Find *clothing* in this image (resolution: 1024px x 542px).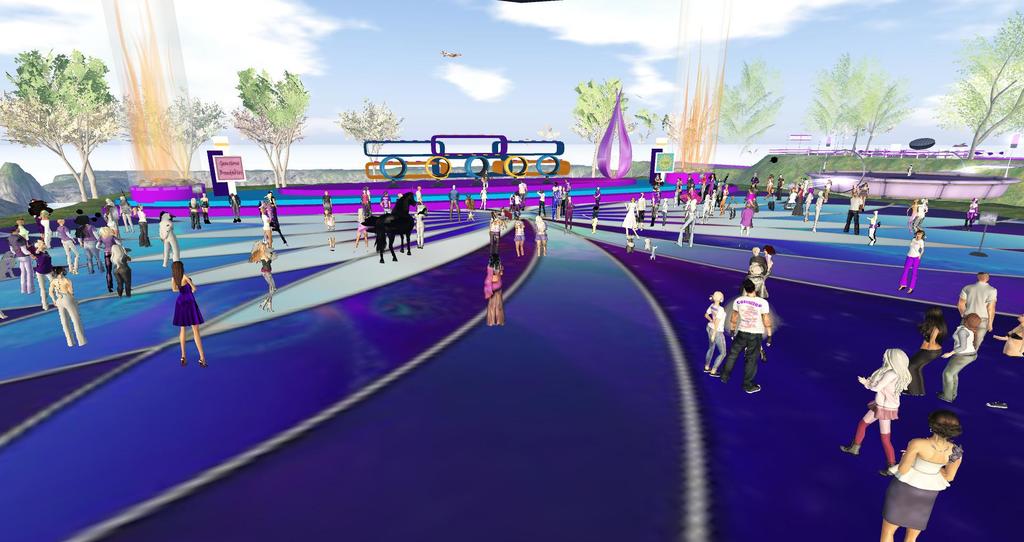
<region>9, 229, 33, 293</region>.
